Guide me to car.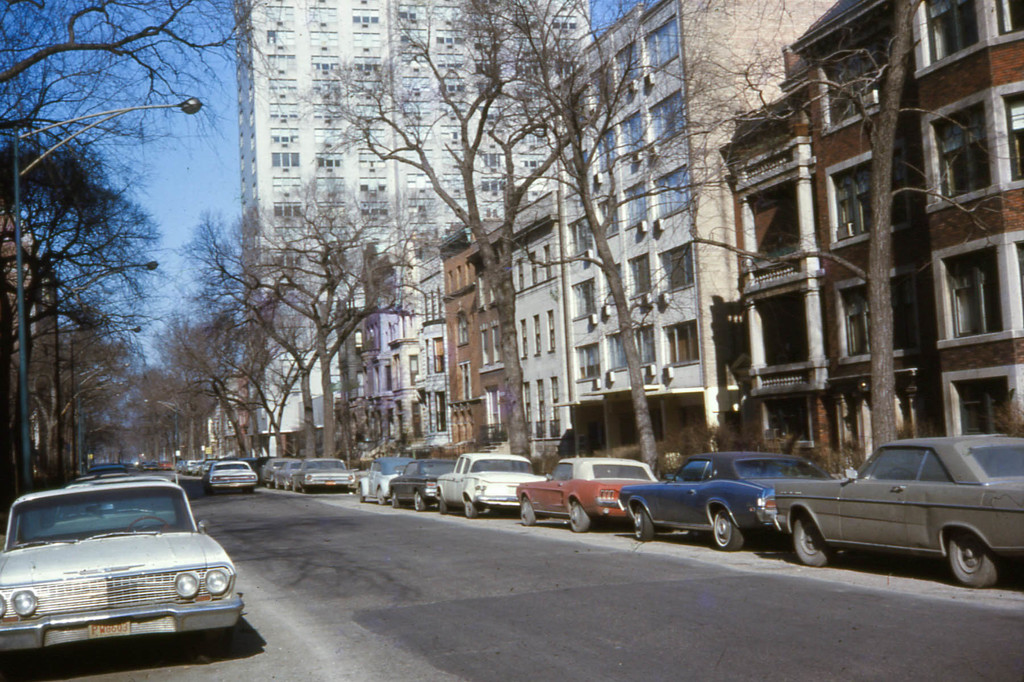
Guidance: crop(514, 452, 661, 535).
